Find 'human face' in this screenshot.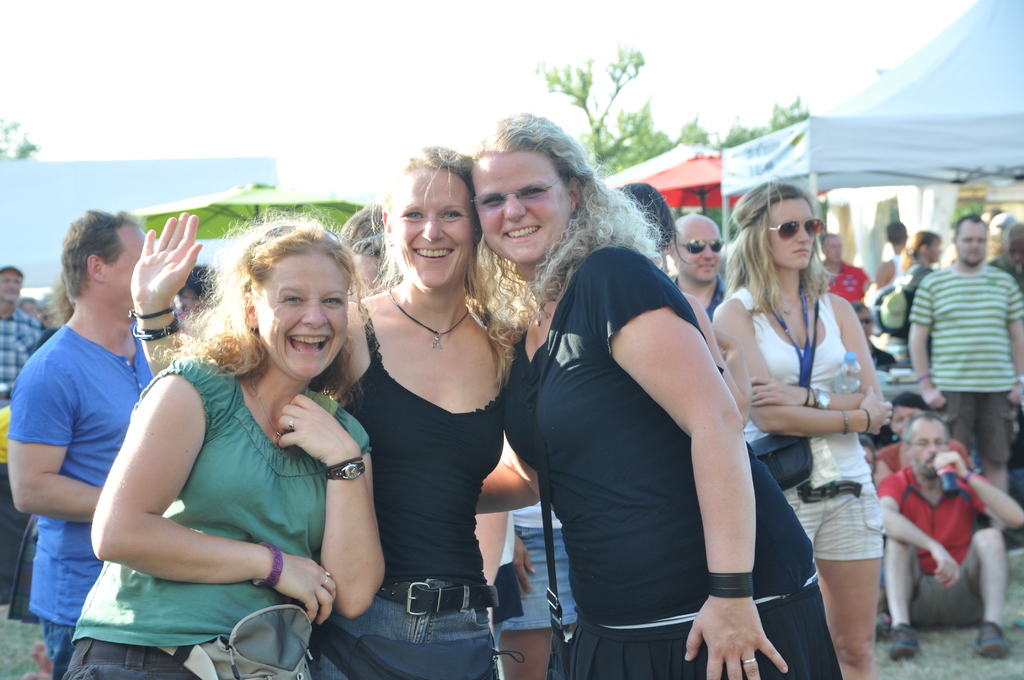
The bounding box for 'human face' is (909,426,948,476).
